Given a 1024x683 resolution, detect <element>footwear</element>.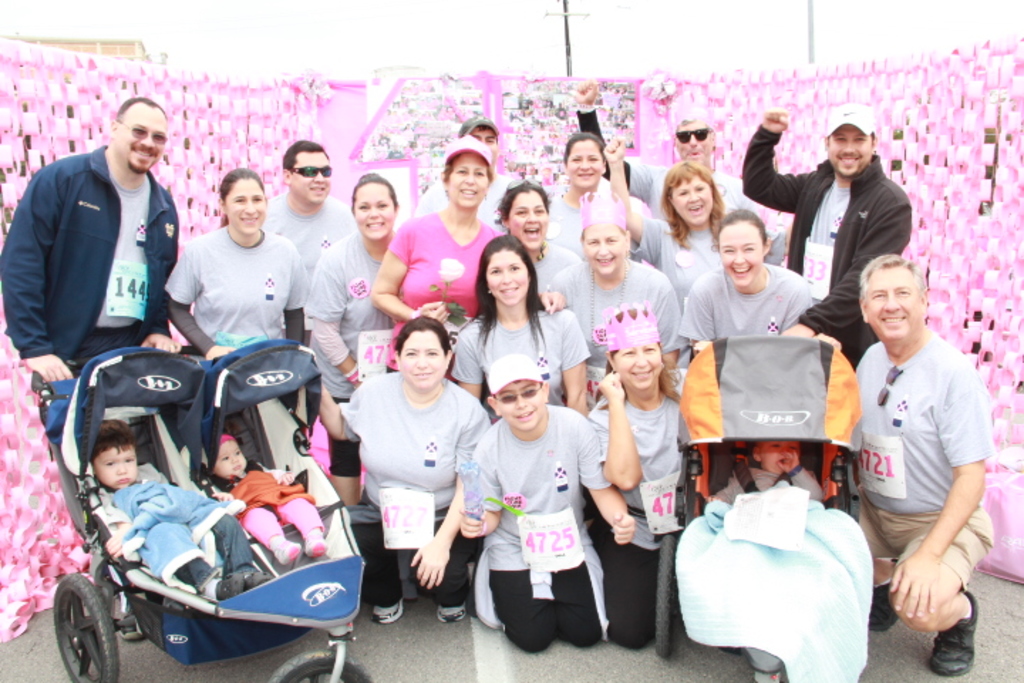
box=[439, 600, 469, 623].
